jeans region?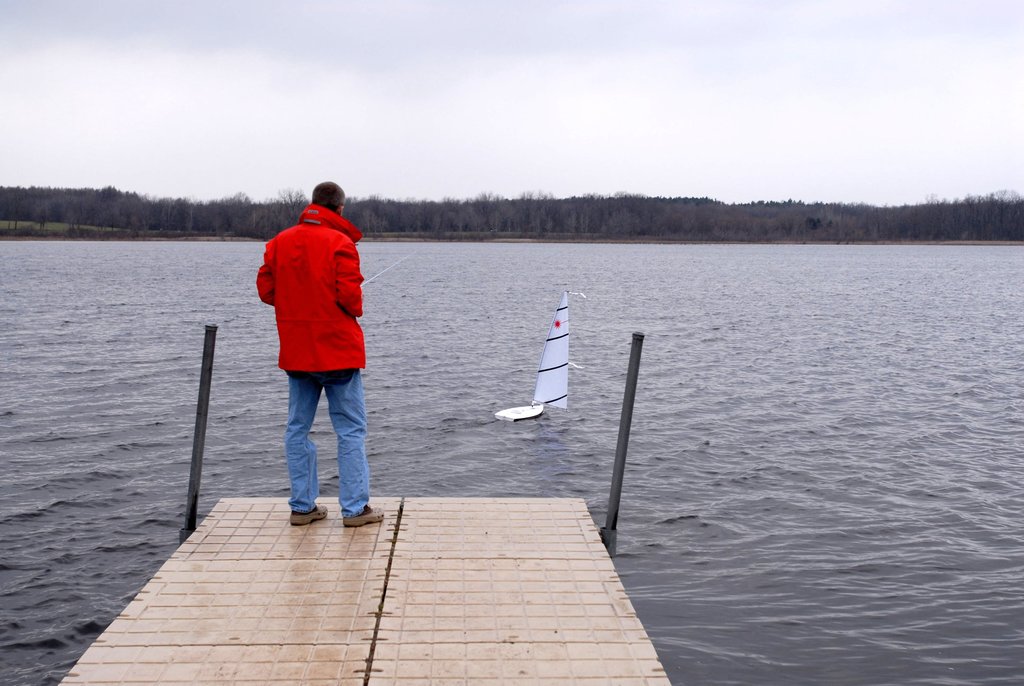
[x1=269, y1=337, x2=371, y2=528]
